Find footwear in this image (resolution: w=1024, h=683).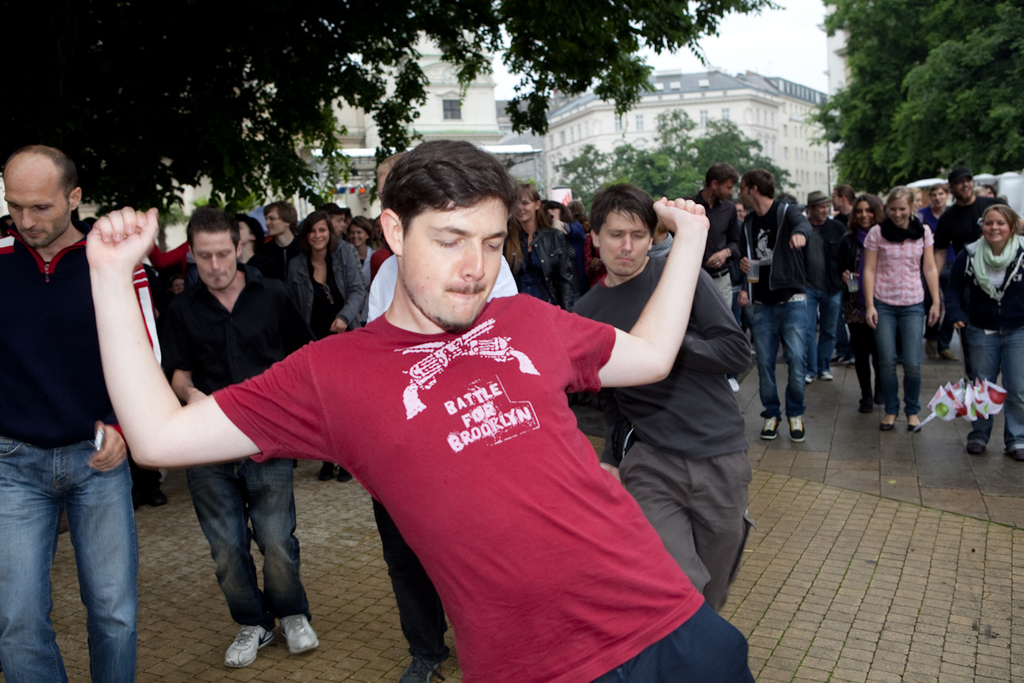
926:337:942:355.
